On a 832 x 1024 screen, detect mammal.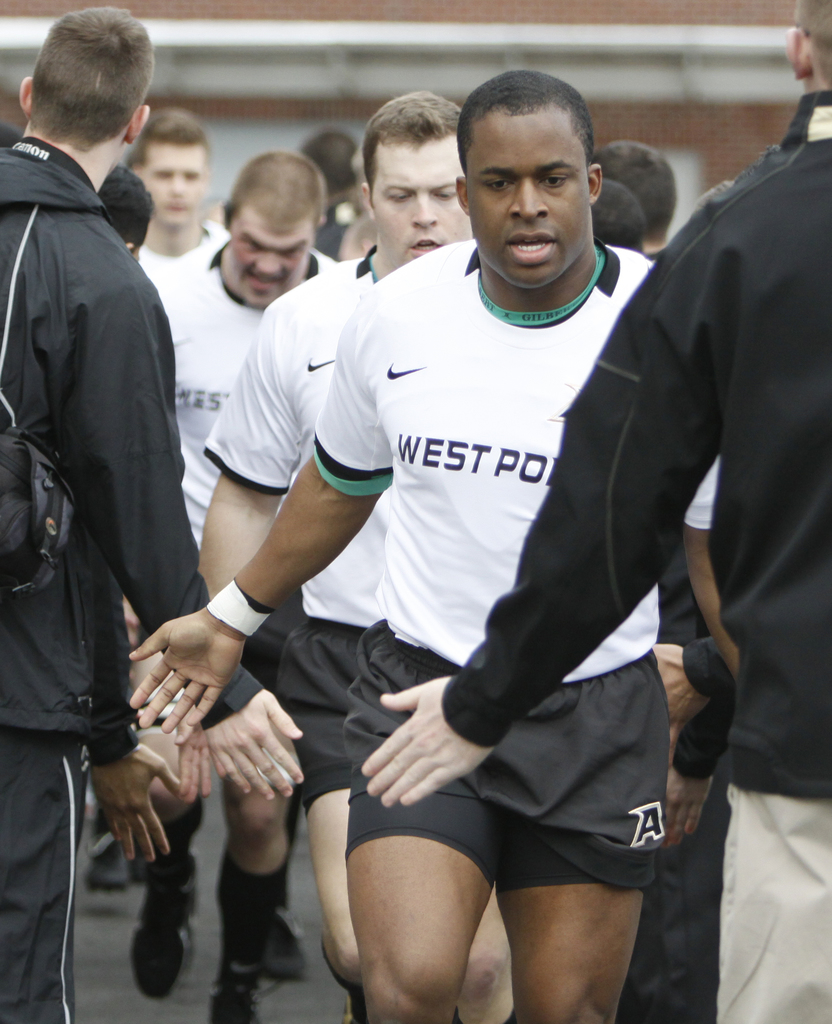
138 102 229 543.
